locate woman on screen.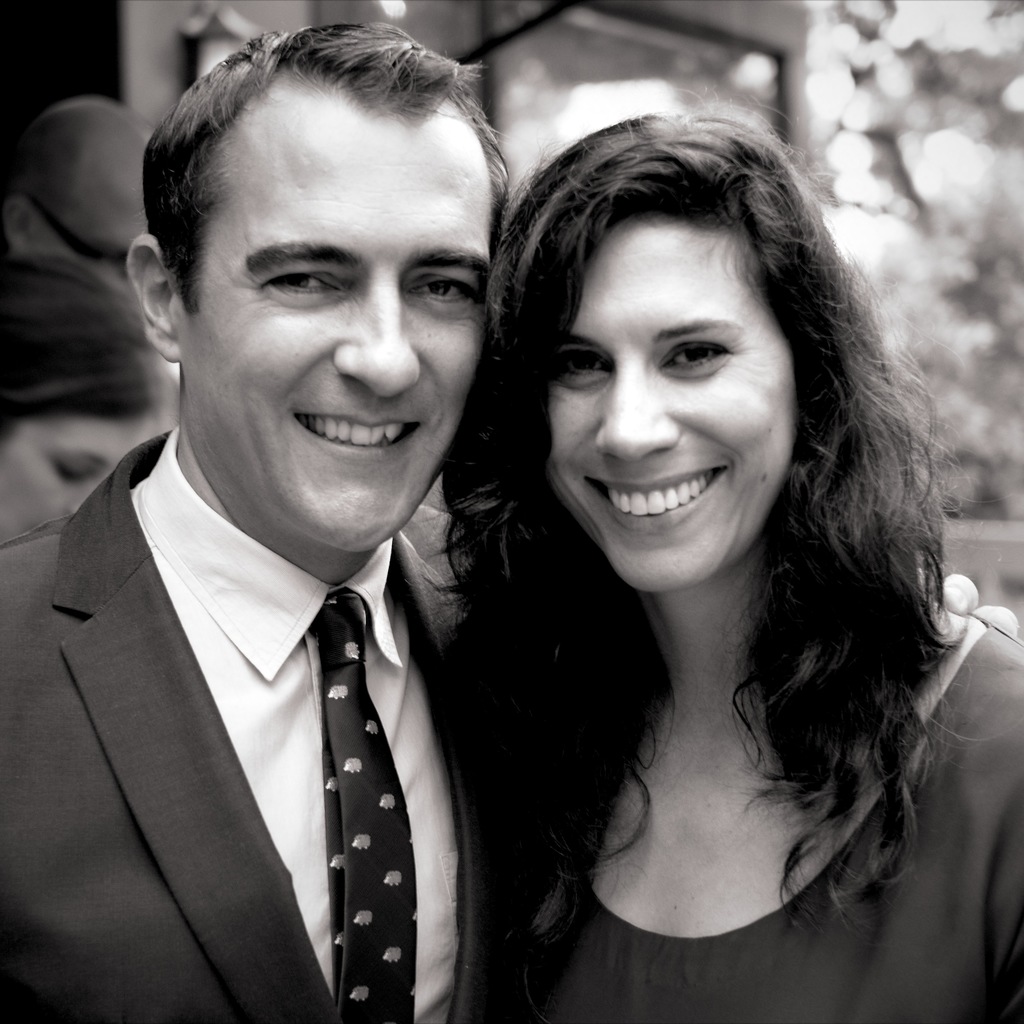
On screen at l=405, t=92, r=975, b=1018.
